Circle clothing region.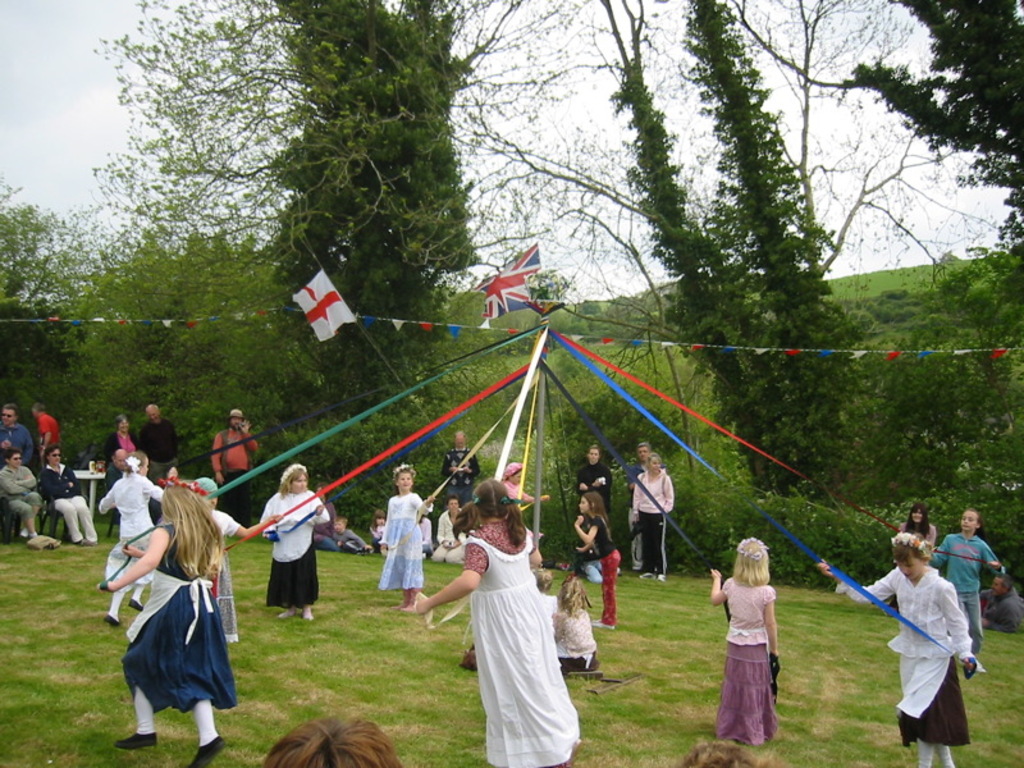
Region: [left=306, top=521, right=340, bottom=553].
